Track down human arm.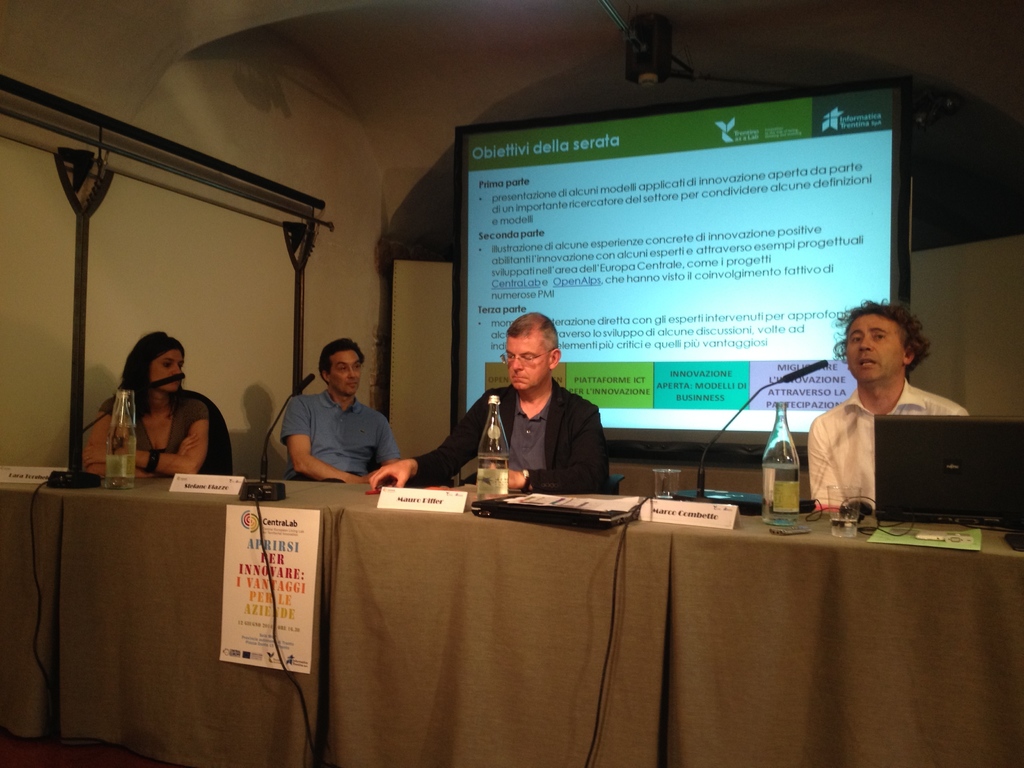
Tracked to select_region(943, 412, 969, 414).
